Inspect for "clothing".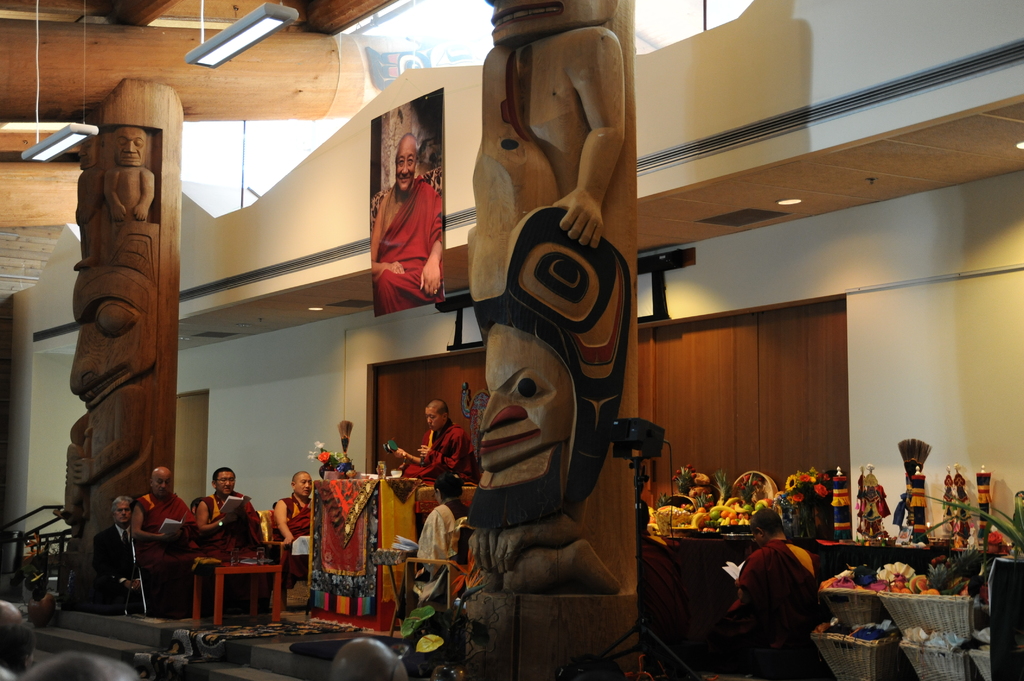
Inspection: box=[392, 501, 474, 624].
